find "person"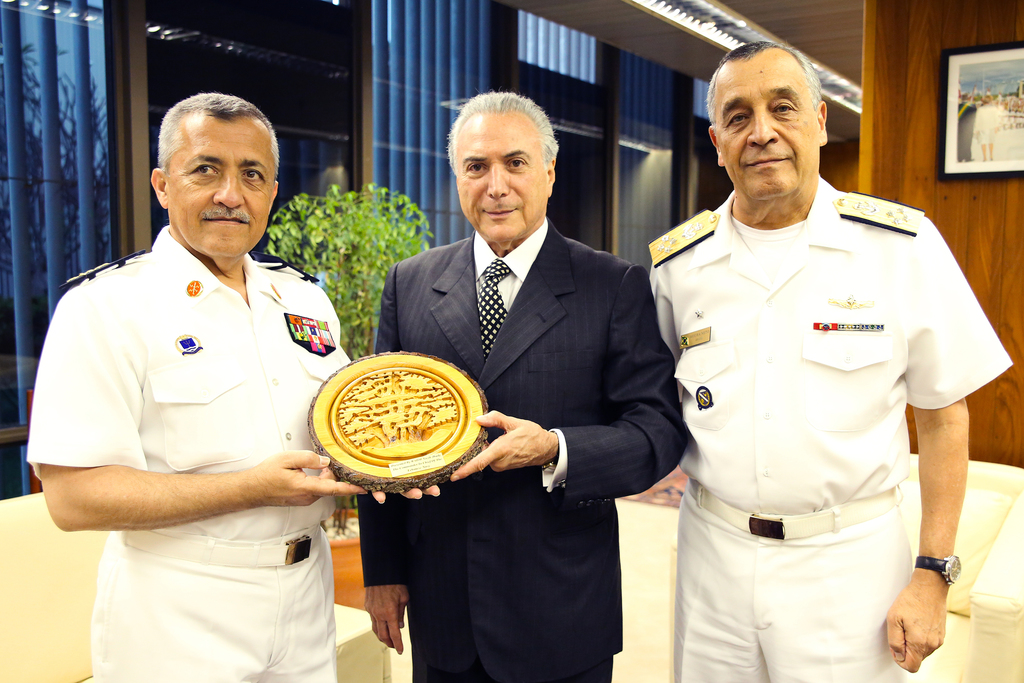
x1=355 y1=89 x2=691 y2=682
